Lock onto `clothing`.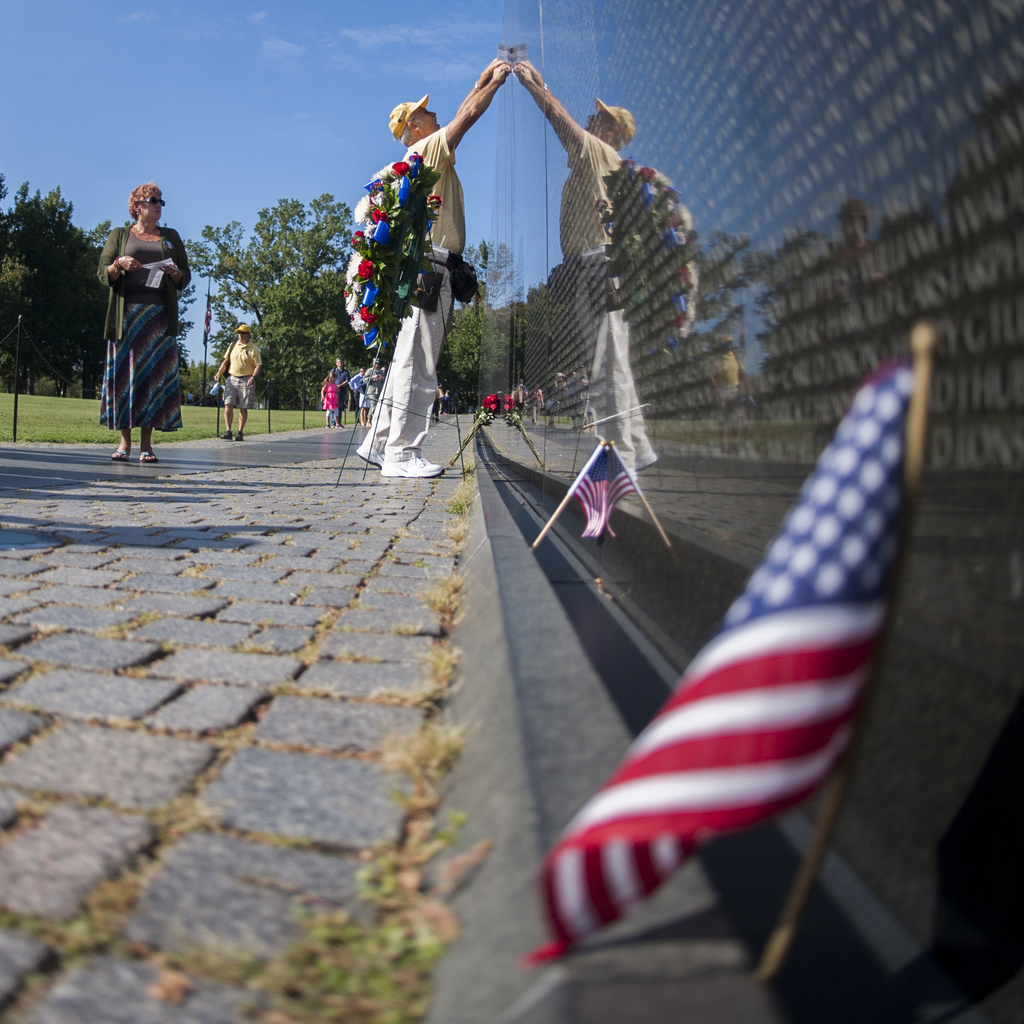
Locked: rect(226, 330, 261, 407).
